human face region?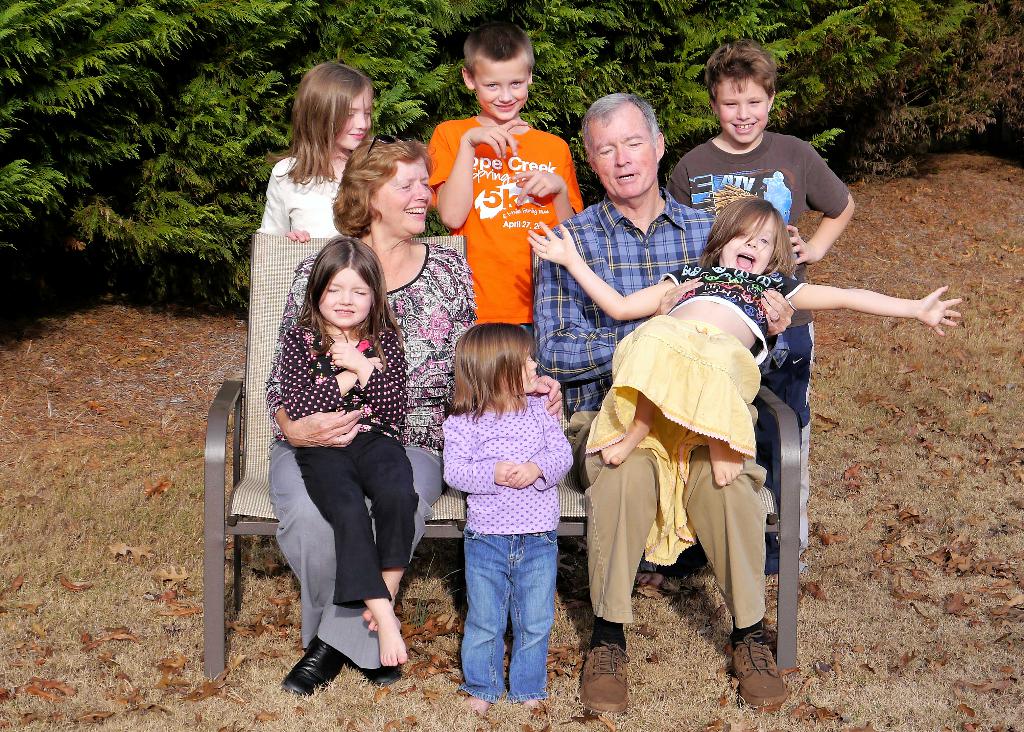
box=[593, 104, 656, 200]
